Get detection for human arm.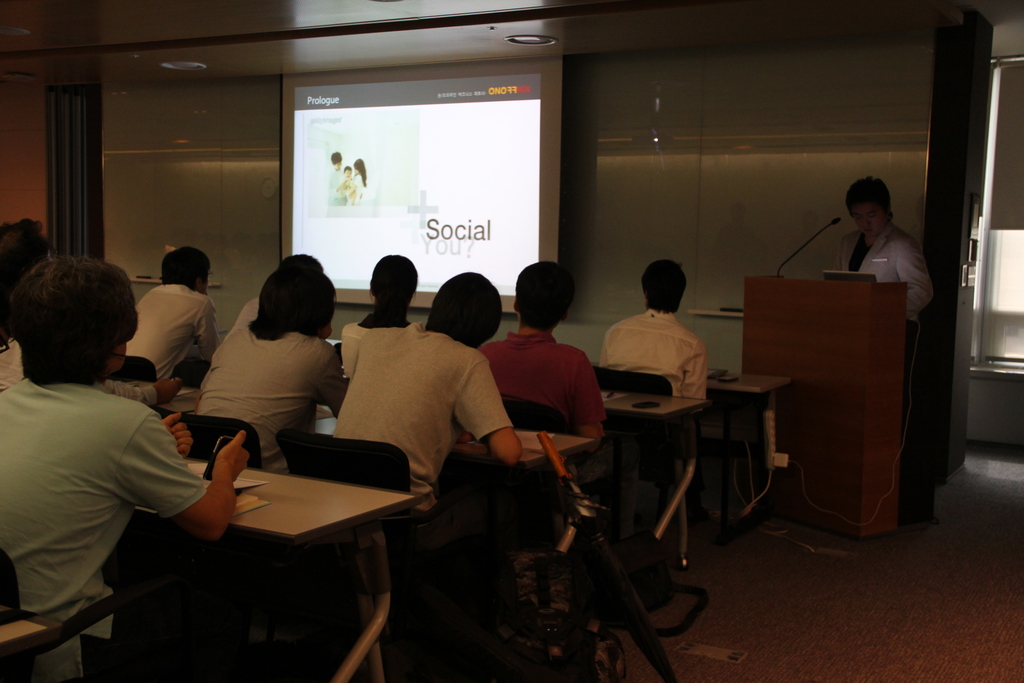
Detection: box(593, 340, 609, 407).
